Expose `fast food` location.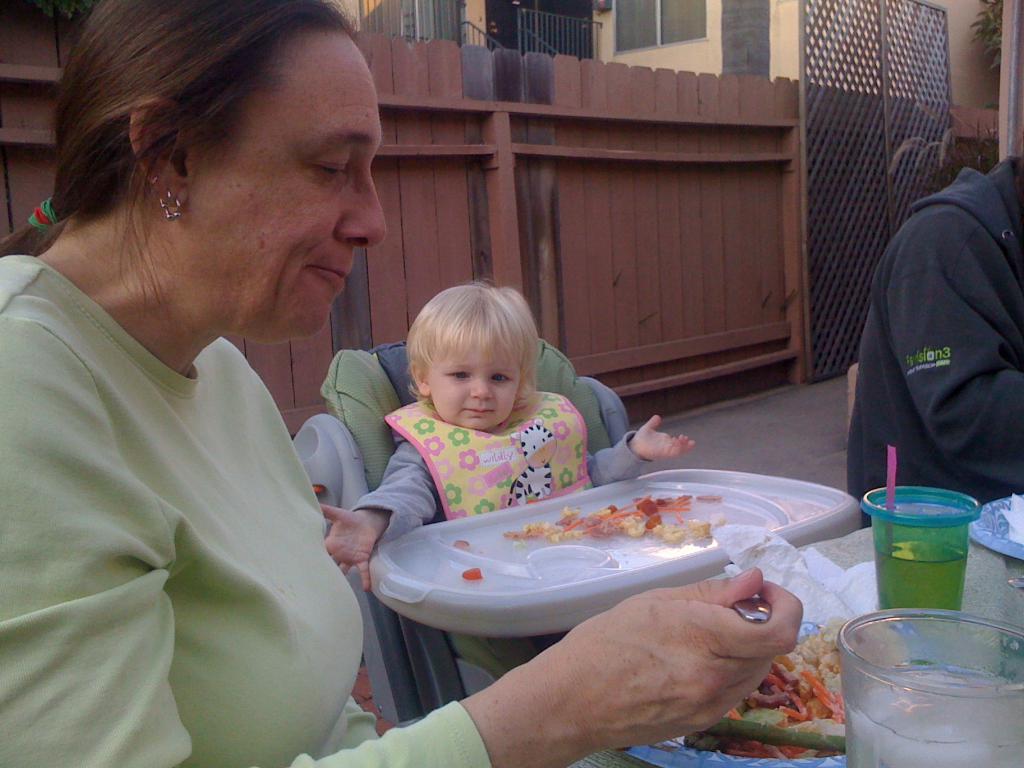
Exposed at 687, 611, 913, 751.
